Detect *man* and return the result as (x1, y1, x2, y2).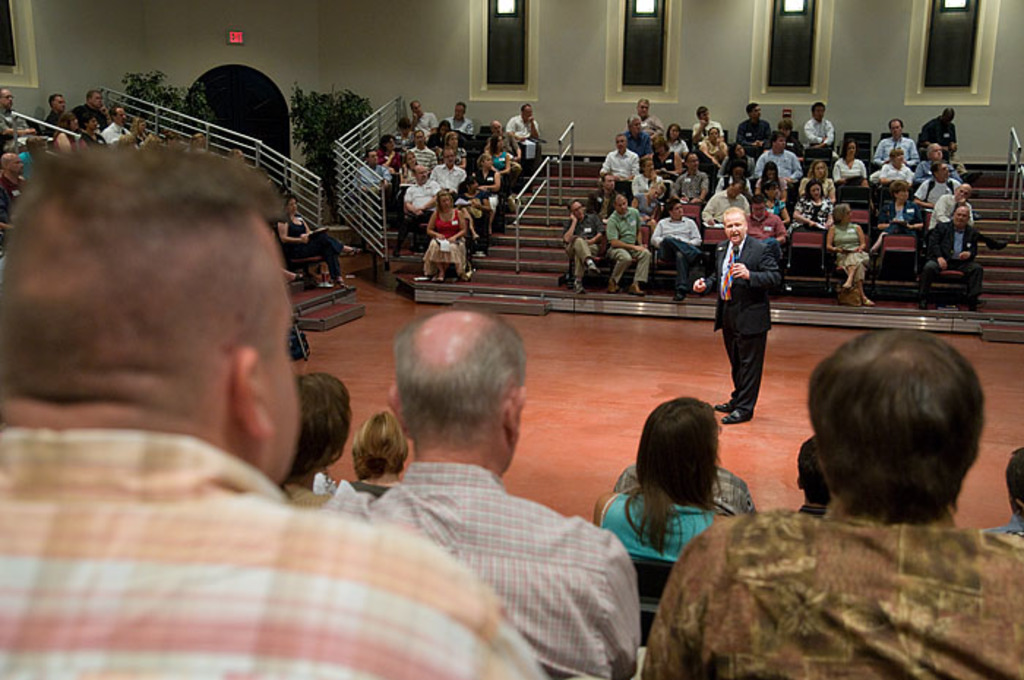
(436, 143, 467, 192).
